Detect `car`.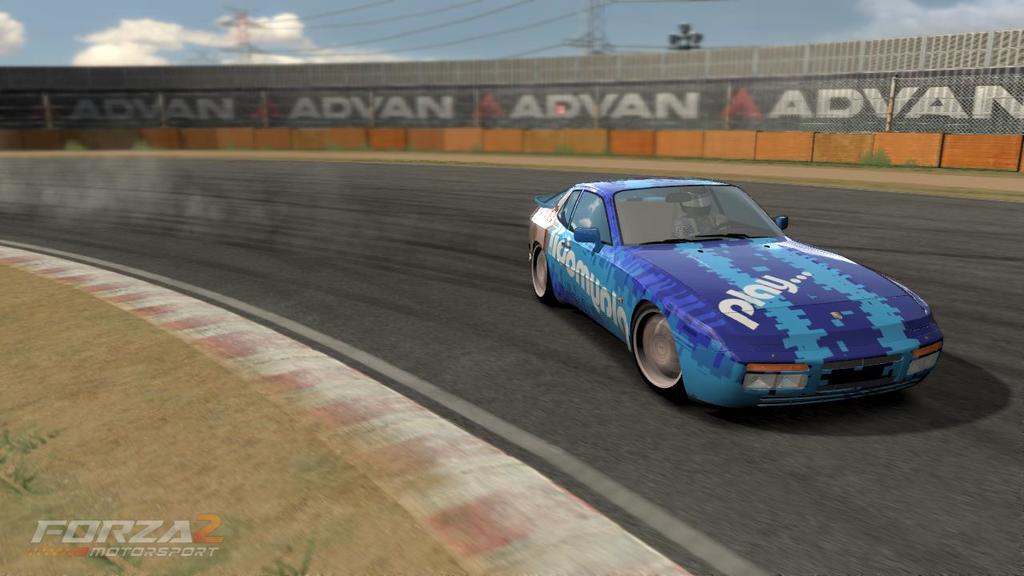
Detected at <bbox>527, 162, 930, 417</bbox>.
